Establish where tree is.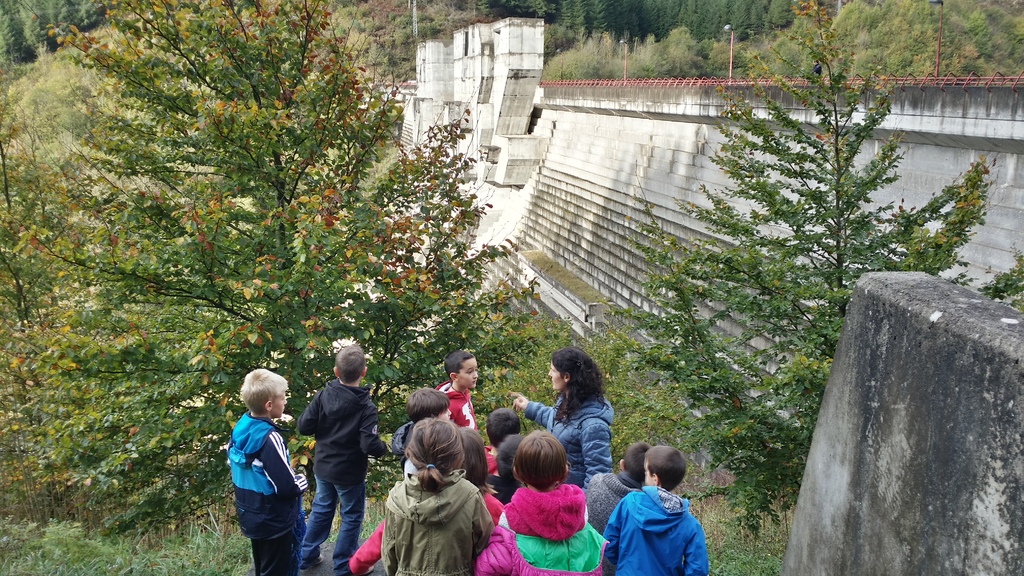
Established at detection(7, 8, 543, 468).
